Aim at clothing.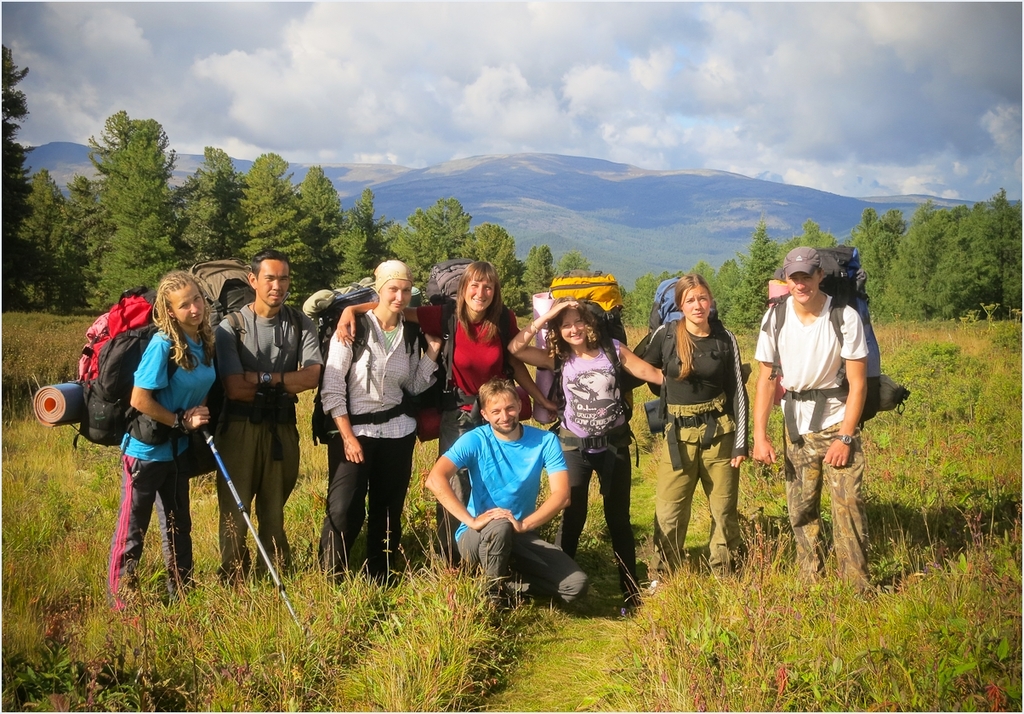
Aimed at locate(432, 403, 590, 620).
